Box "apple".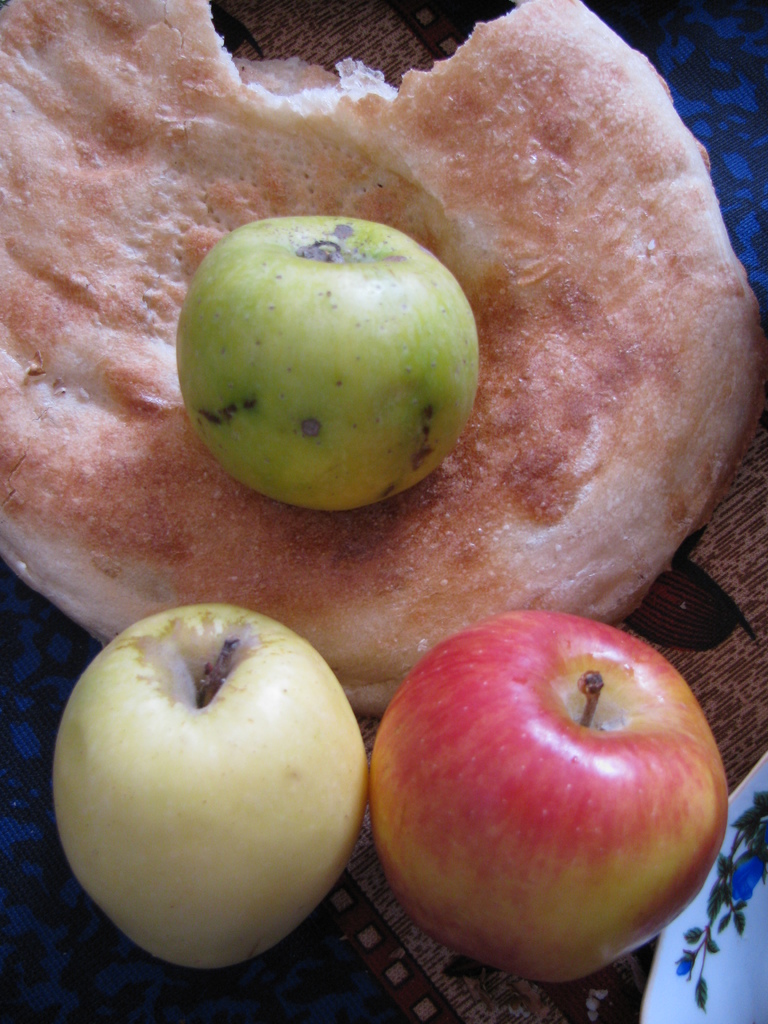
{"left": 369, "top": 607, "right": 730, "bottom": 986}.
